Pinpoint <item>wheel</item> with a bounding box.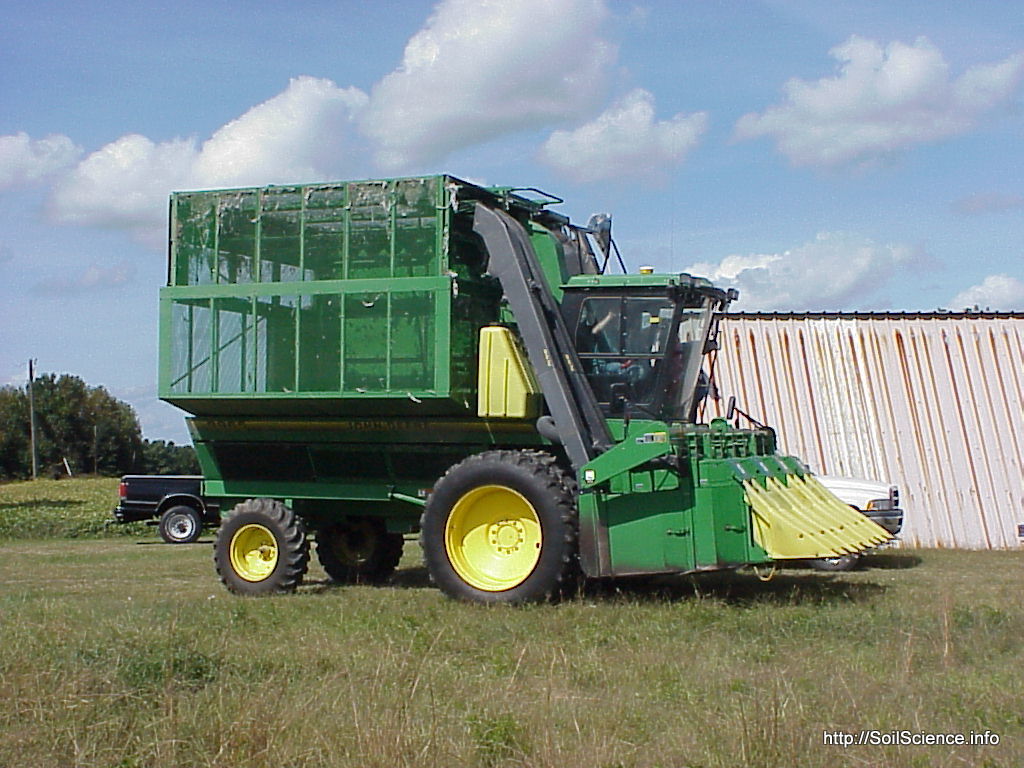
x1=218, y1=497, x2=309, y2=595.
